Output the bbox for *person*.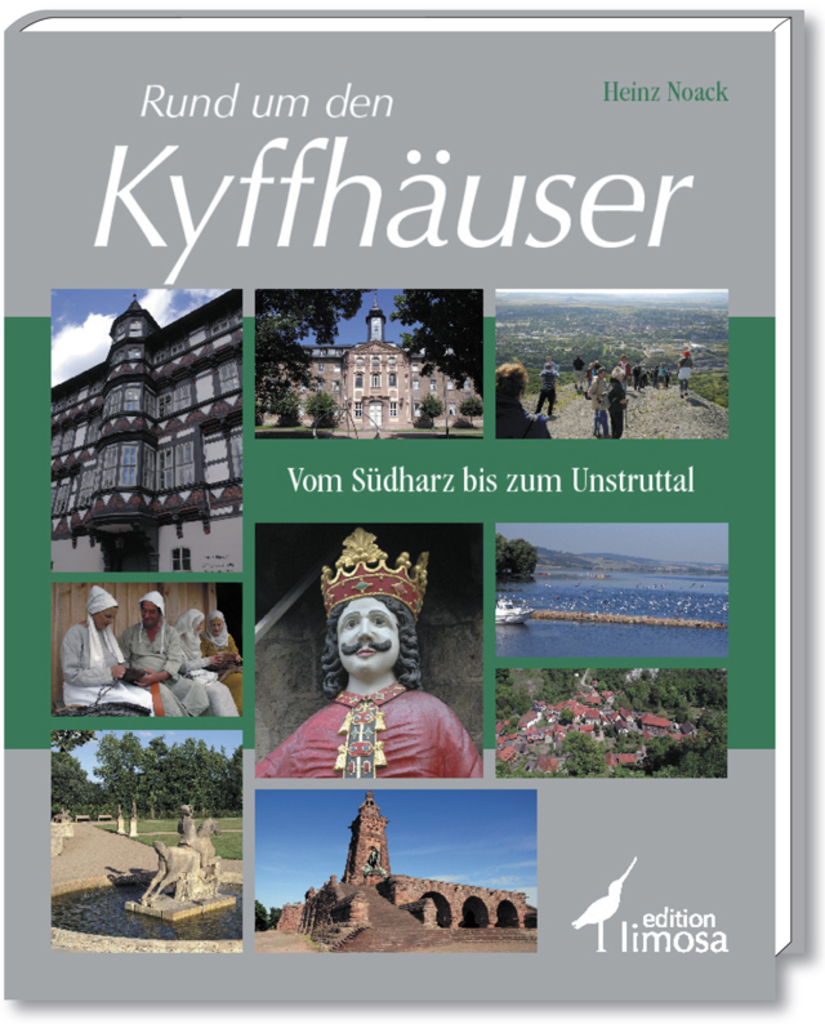
bbox(62, 582, 159, 714).
